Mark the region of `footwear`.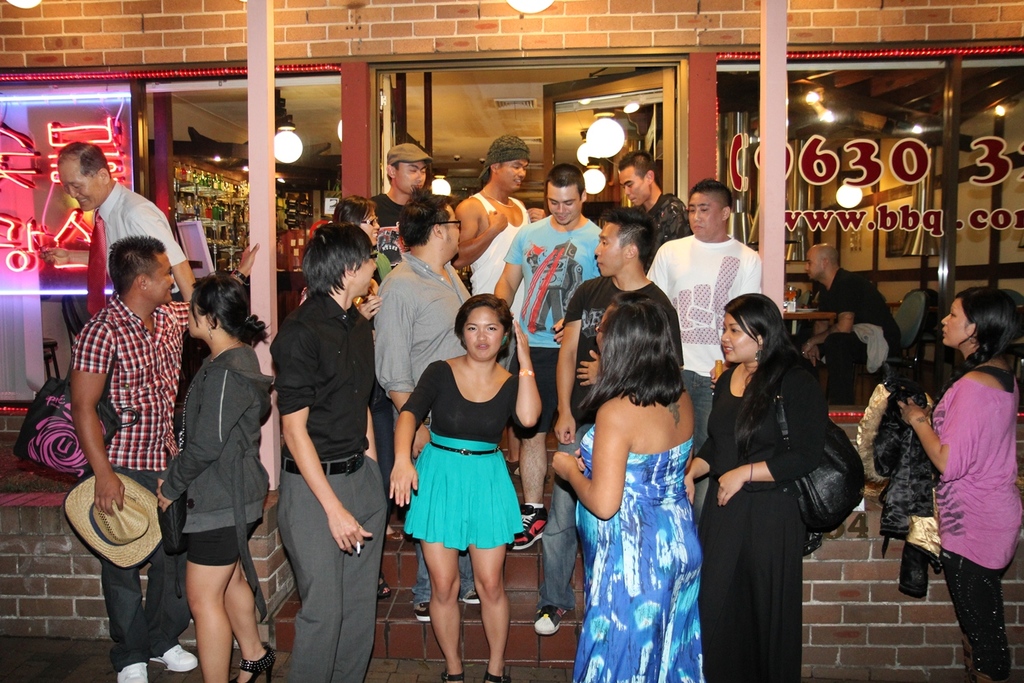
Region: (479, 666, 506, 682).
